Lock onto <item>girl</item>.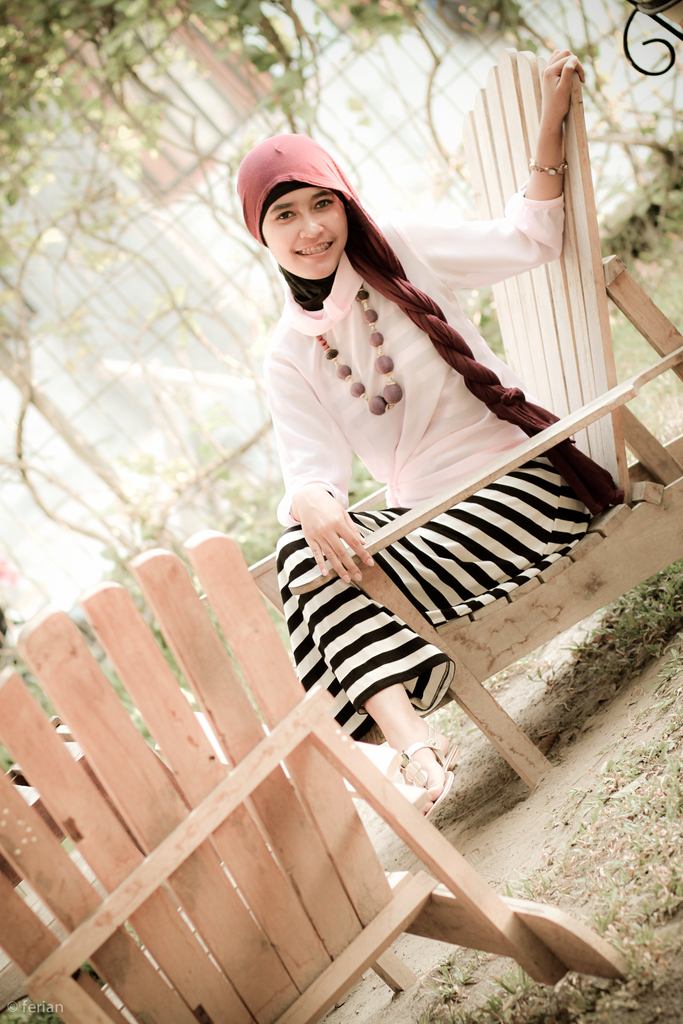
Locked: <region>232, 42, 625, 819</region>.
